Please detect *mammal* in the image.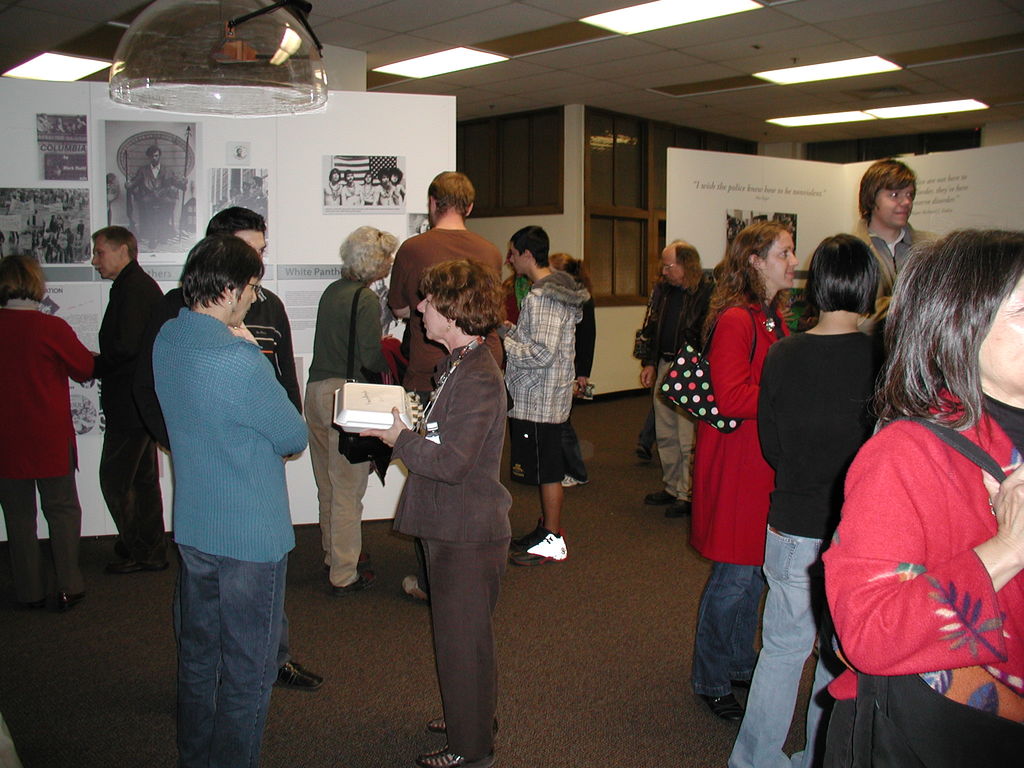
{"x1": 0, "y1": 249, "x2": 99, "y2": 602}.
